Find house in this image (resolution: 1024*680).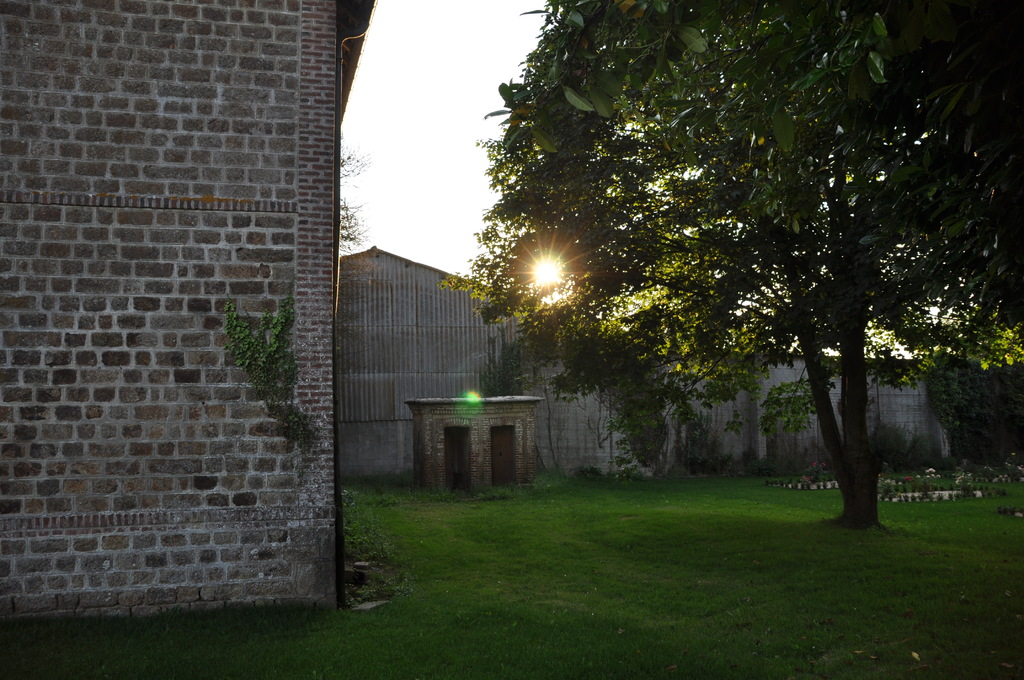
pyautogui.locateOnScreen(0, 0, 376, 626).
